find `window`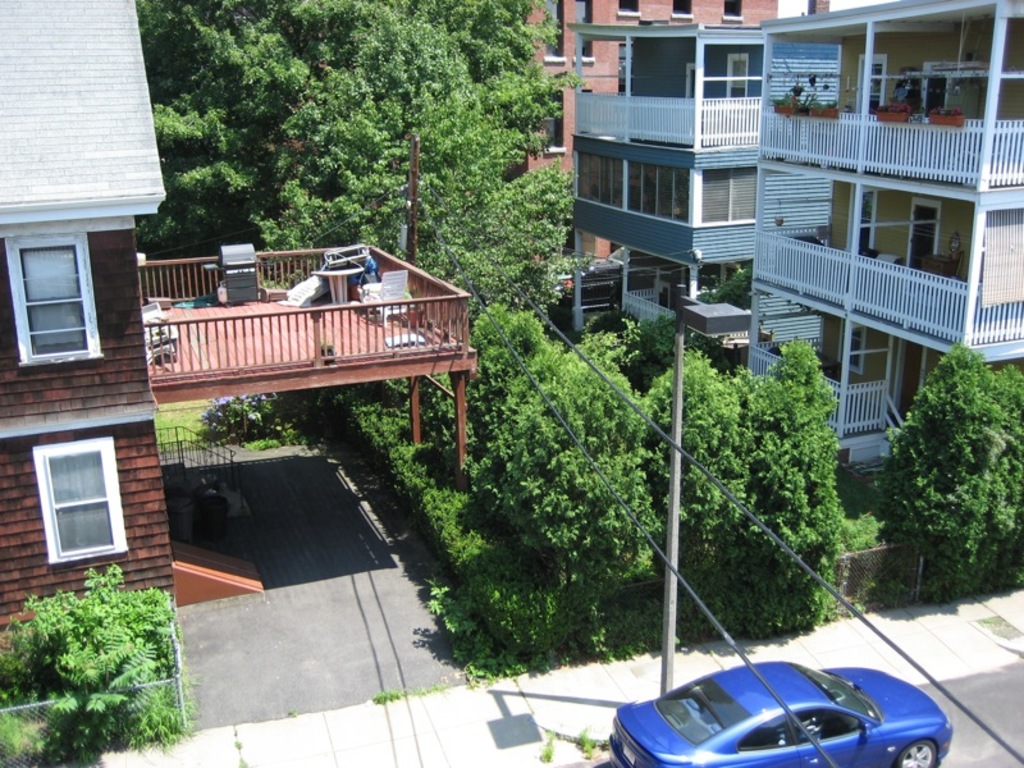
{"x1": 742, "y1": 718, "x2": 791, "y2": 741}
